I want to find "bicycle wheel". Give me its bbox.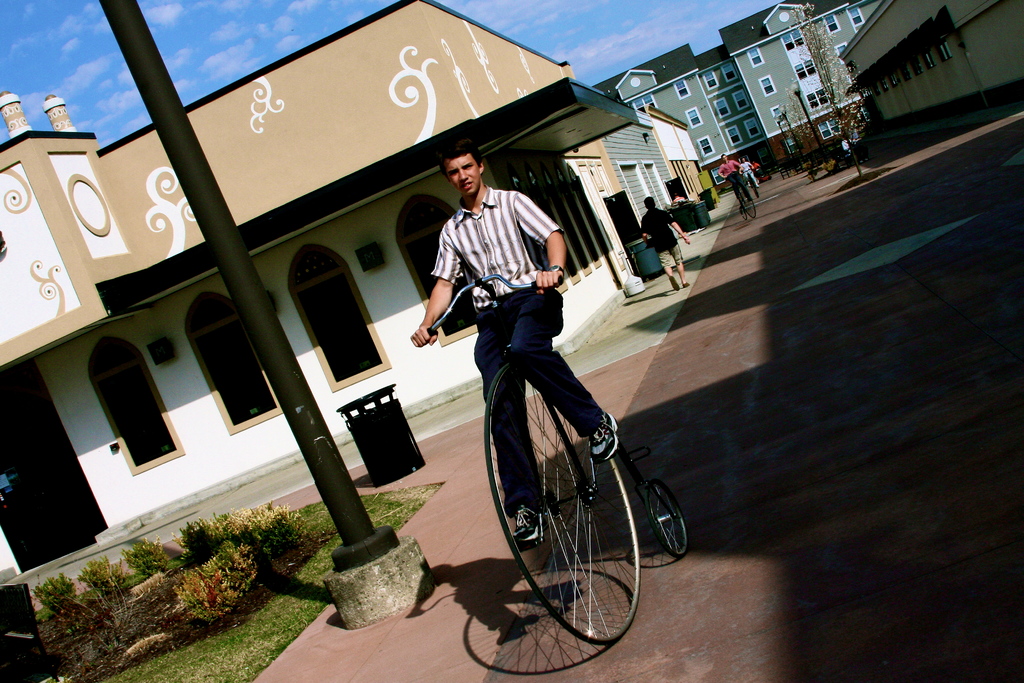
649:480:687:557.
